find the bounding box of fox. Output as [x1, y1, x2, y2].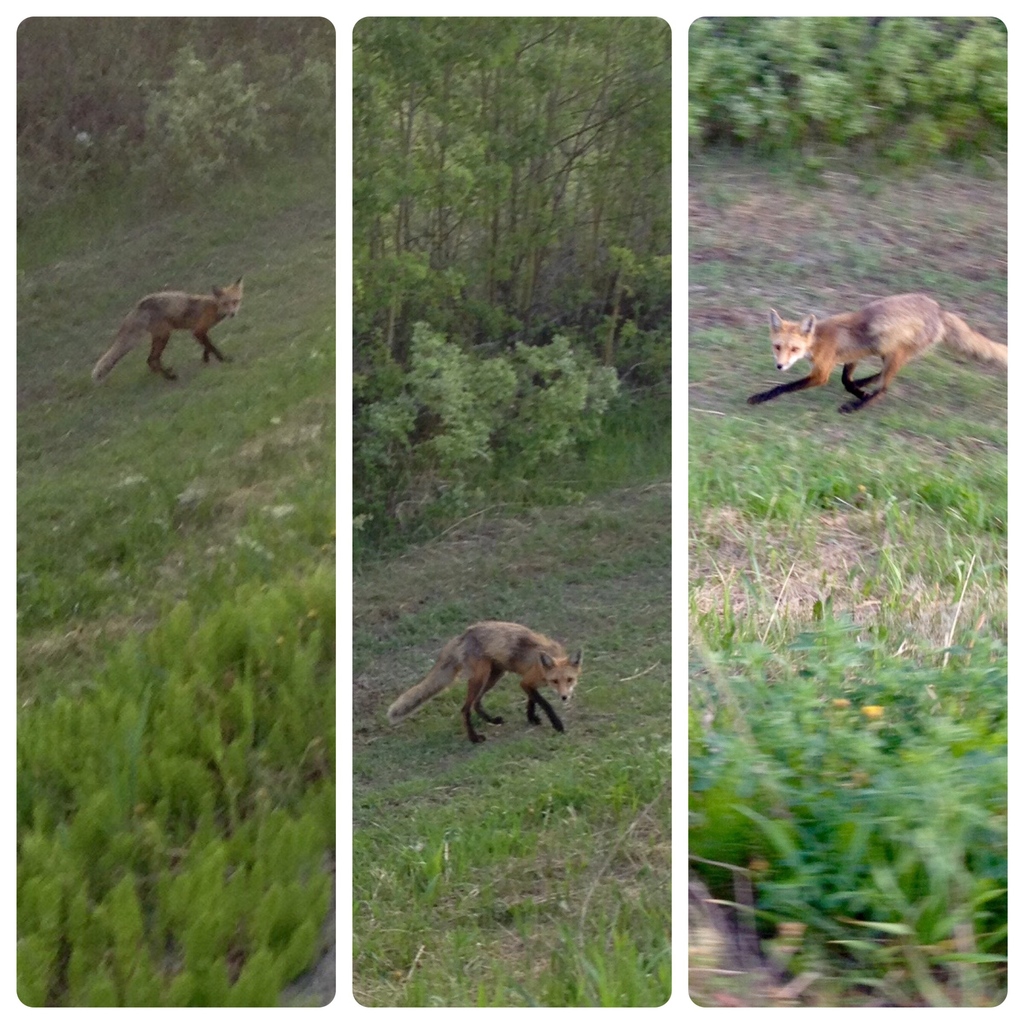
[386, 619, 584, 743].
